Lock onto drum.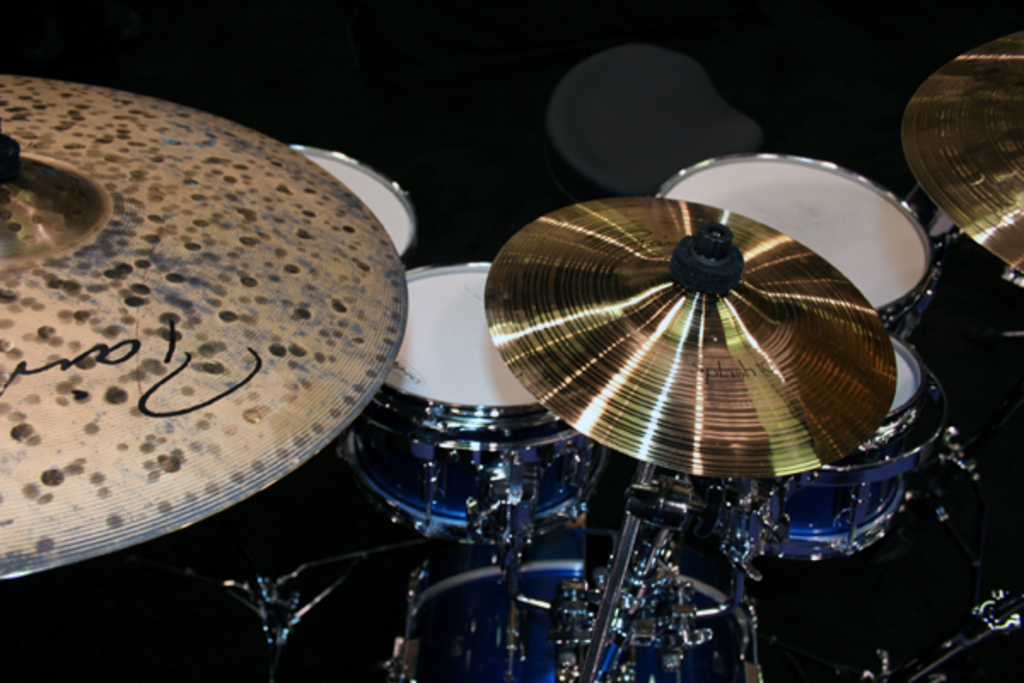
Locked: region(712, 335, 947, 560).
